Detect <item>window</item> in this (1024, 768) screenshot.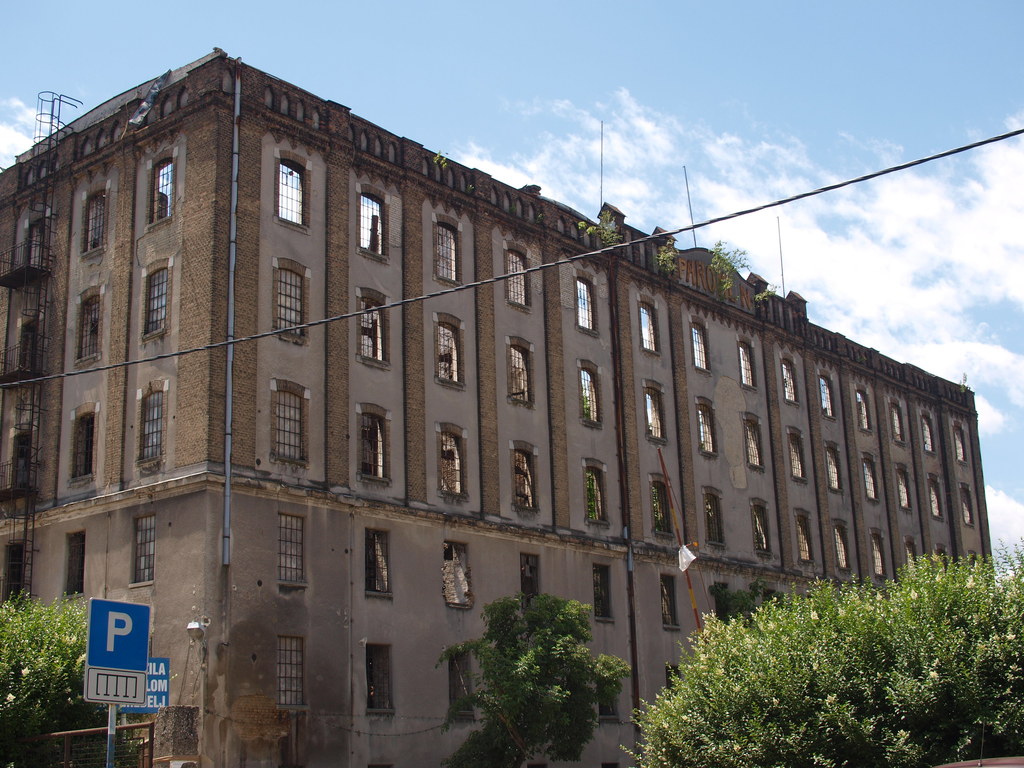
Detection: 646,481,673,534.
